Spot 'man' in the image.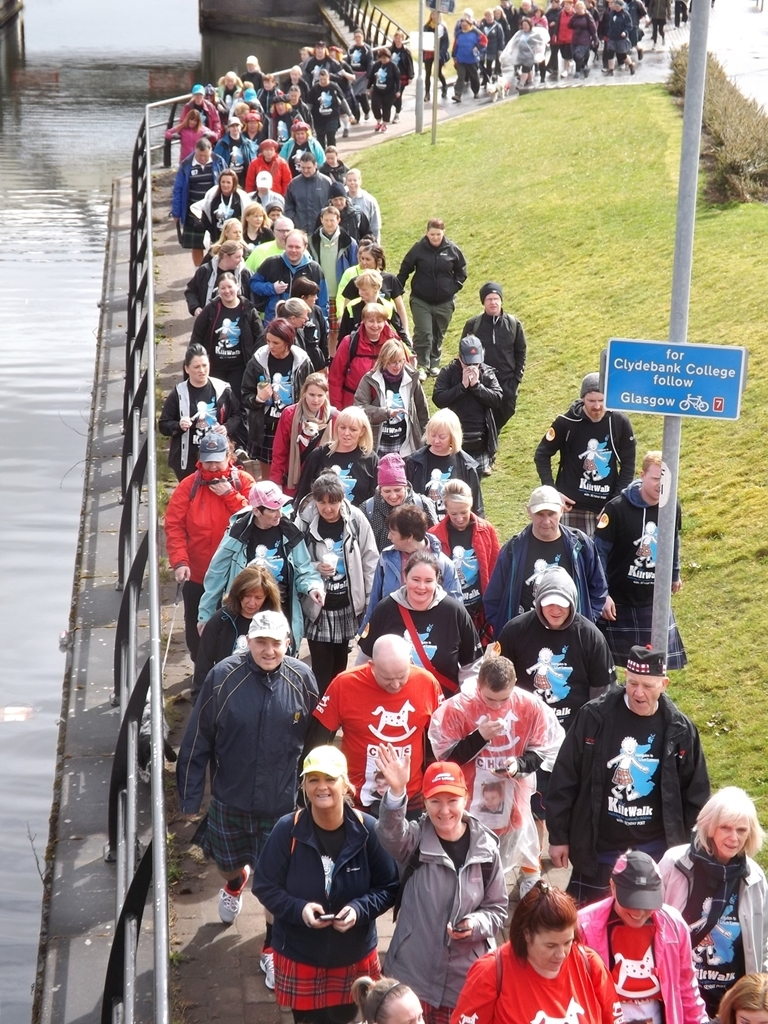
'man' found at (x1=246, y1=226, x2=334, y2=320).
